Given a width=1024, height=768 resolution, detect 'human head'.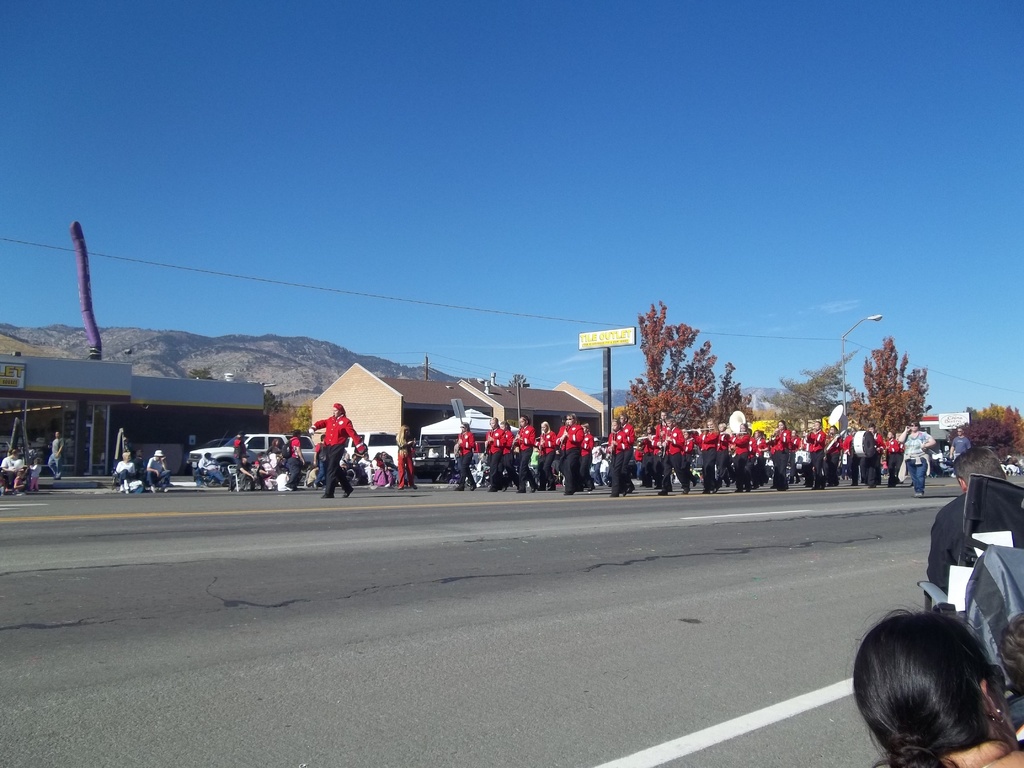
box(950, 446, 1008, 494).
